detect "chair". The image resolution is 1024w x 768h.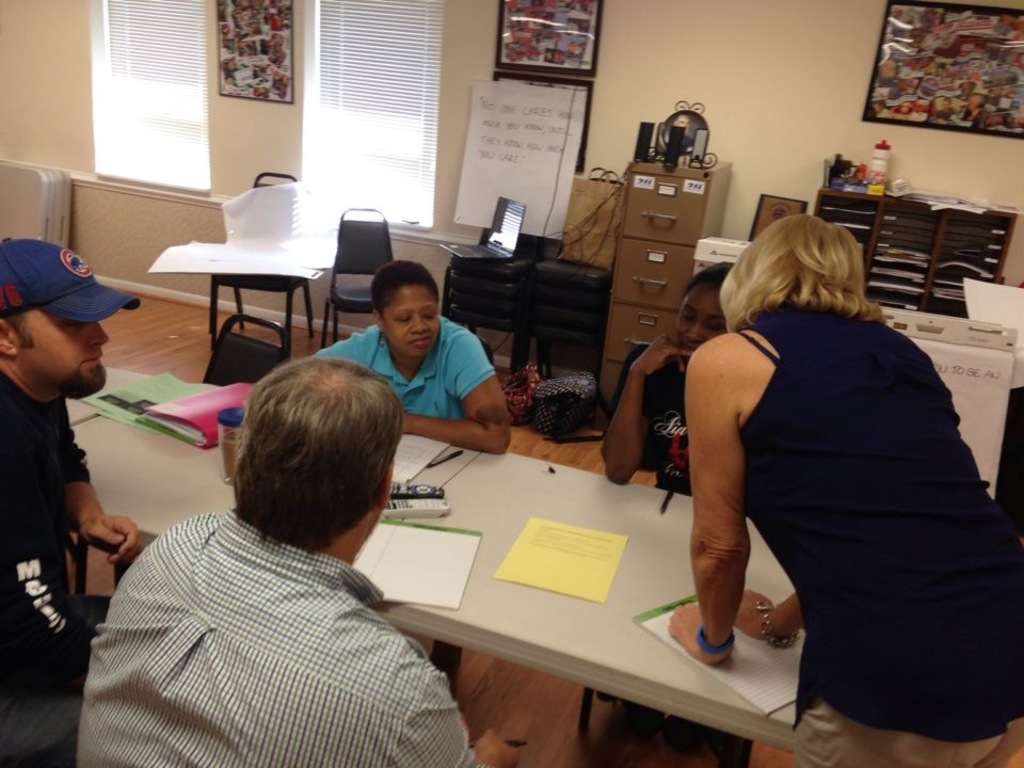
bbox(580, 686, 761, 767).
